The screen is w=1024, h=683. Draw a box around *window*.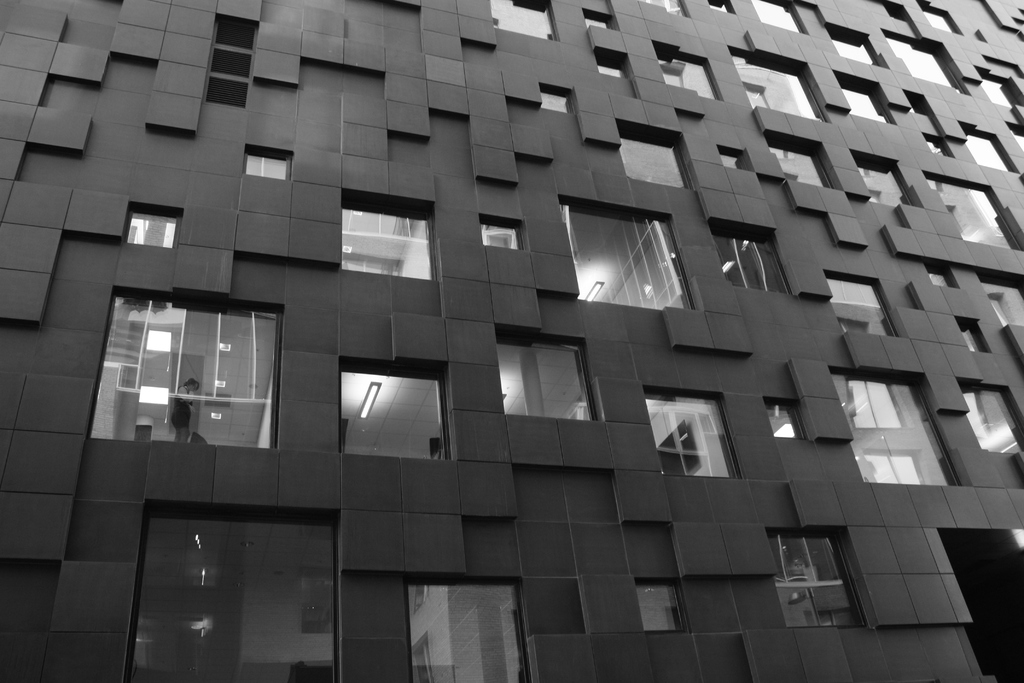
box(856, 156, 908, 209).
